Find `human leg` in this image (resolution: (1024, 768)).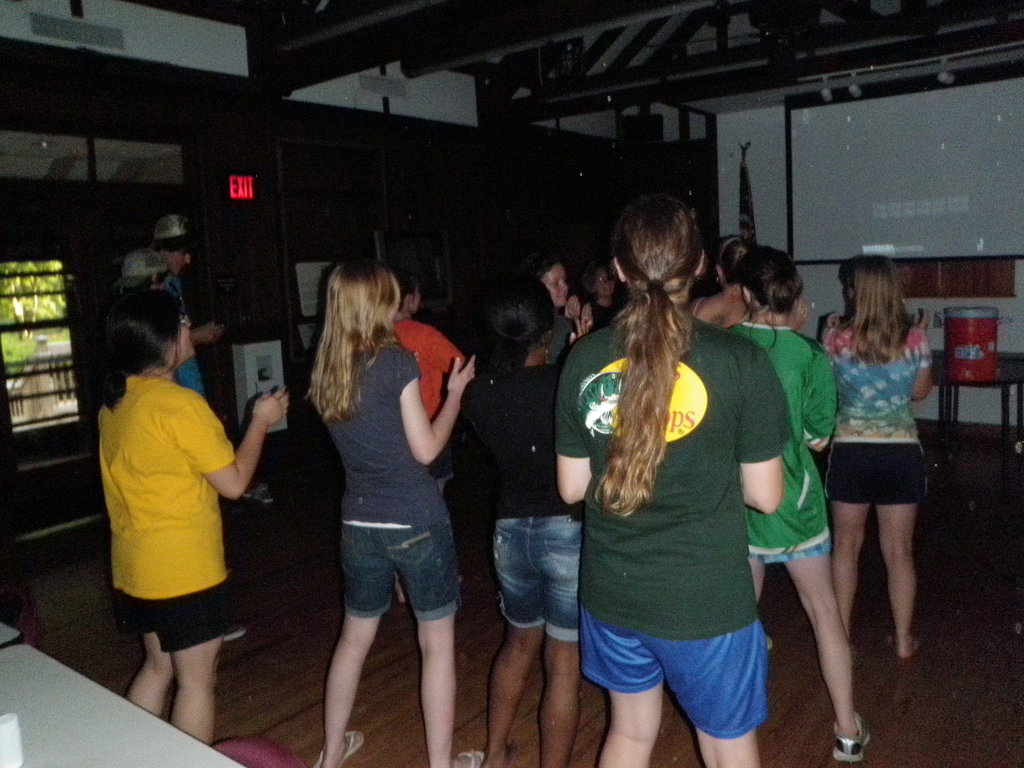
crop(749, 516, 768, 650).
